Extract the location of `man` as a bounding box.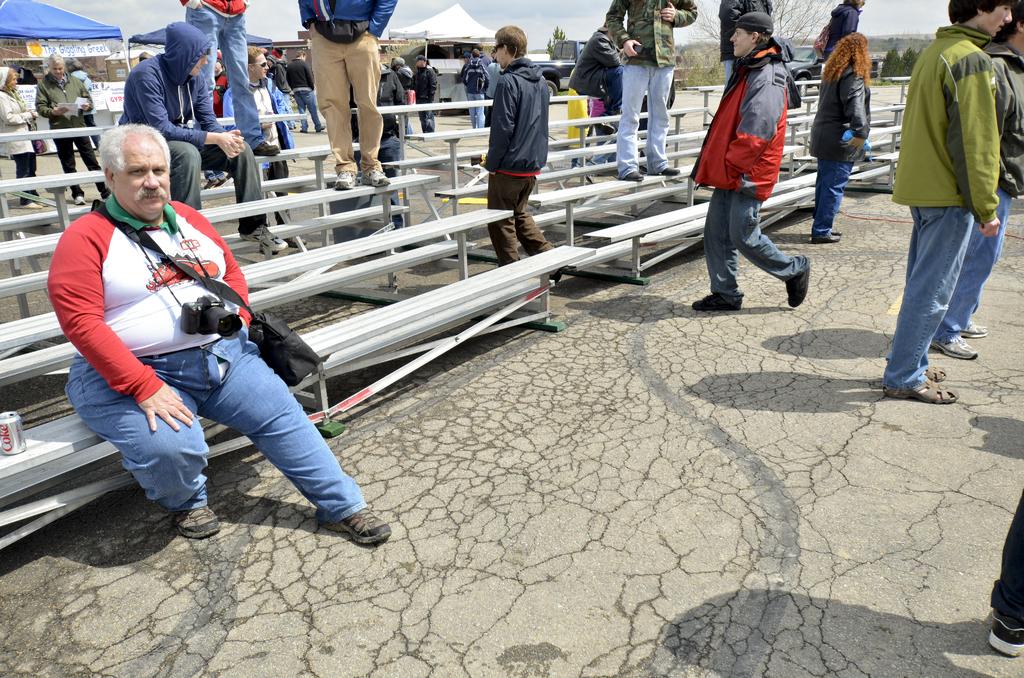
BBox(931, 0, 1023, 359).
